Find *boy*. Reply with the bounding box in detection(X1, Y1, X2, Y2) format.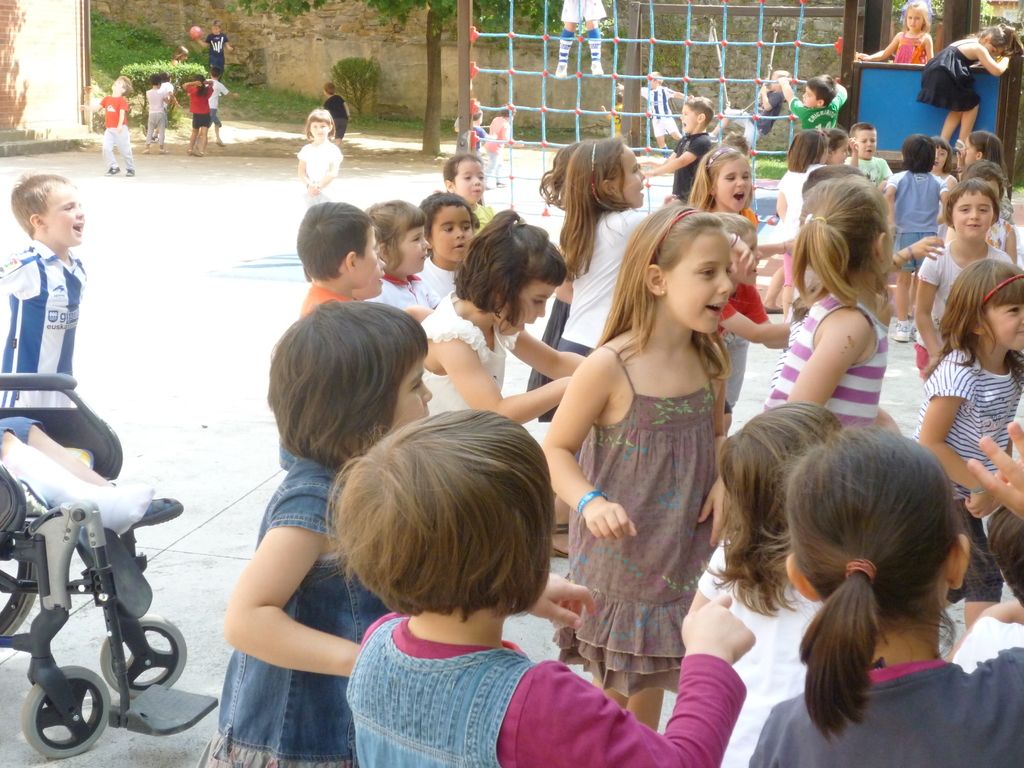
detection(706, 66, 795, 156).
